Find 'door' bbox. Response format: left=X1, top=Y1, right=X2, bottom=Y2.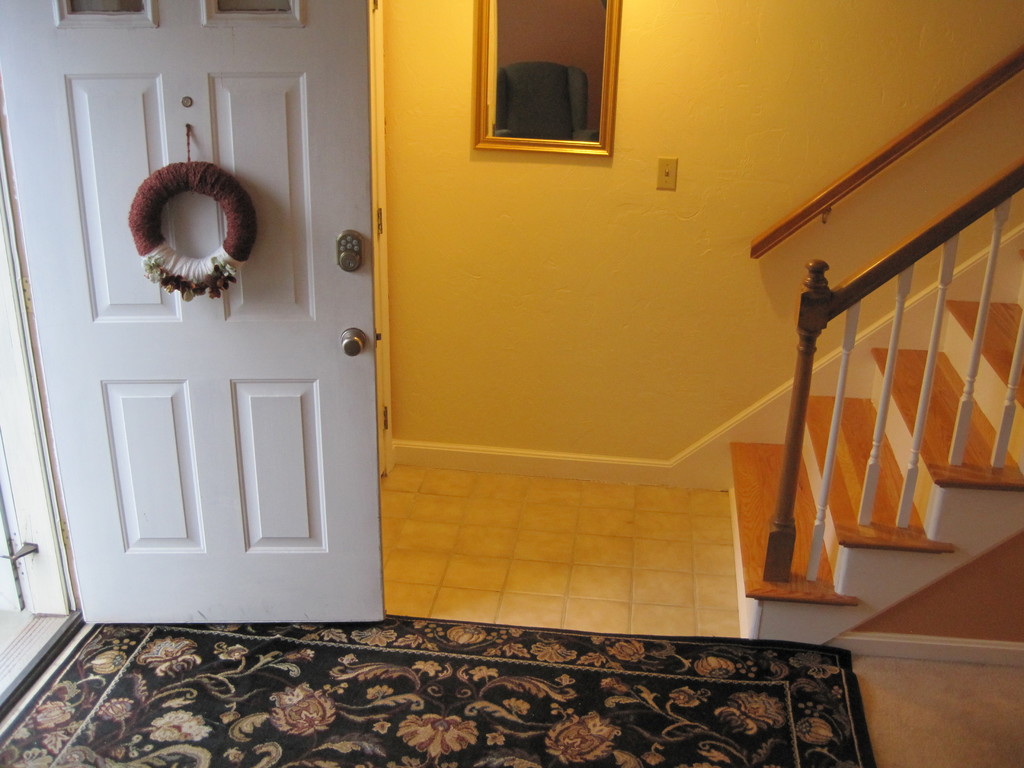
left=1, top=0, right=387, bottom=627.
